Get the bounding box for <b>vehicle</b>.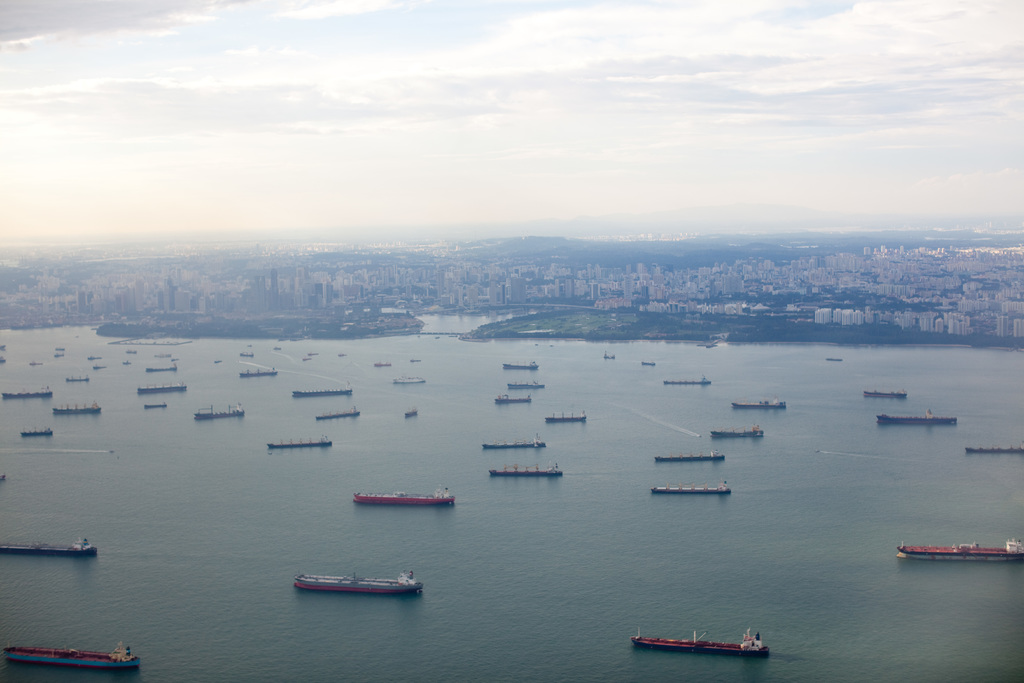
[x1=494, y1=393, x2=533, y2=404].
